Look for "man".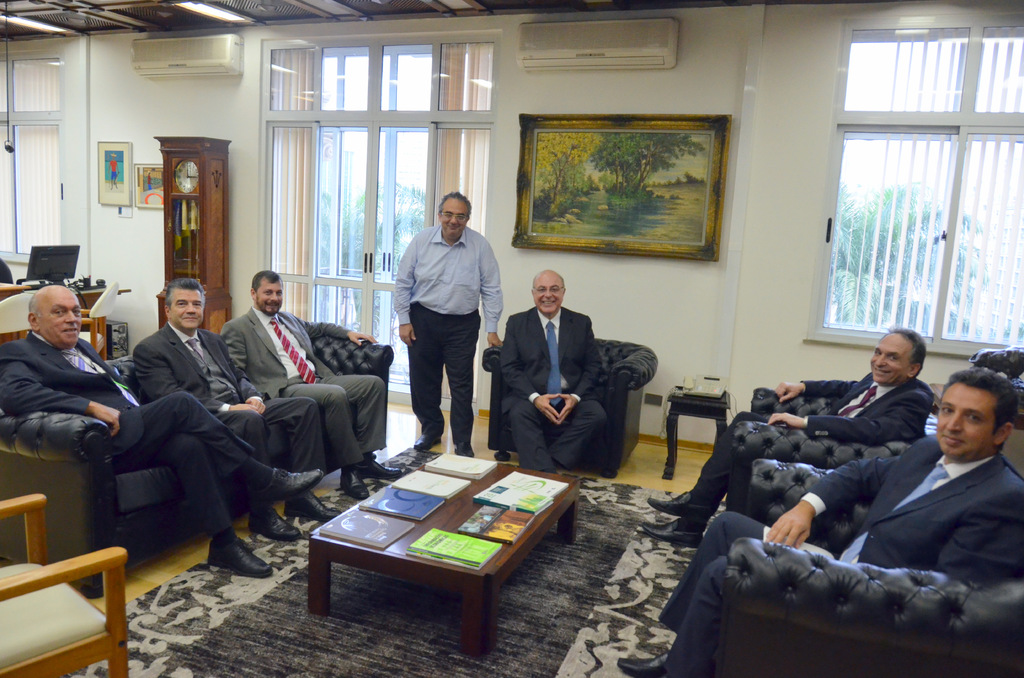
Found: region(503, 271, 607, 476).
